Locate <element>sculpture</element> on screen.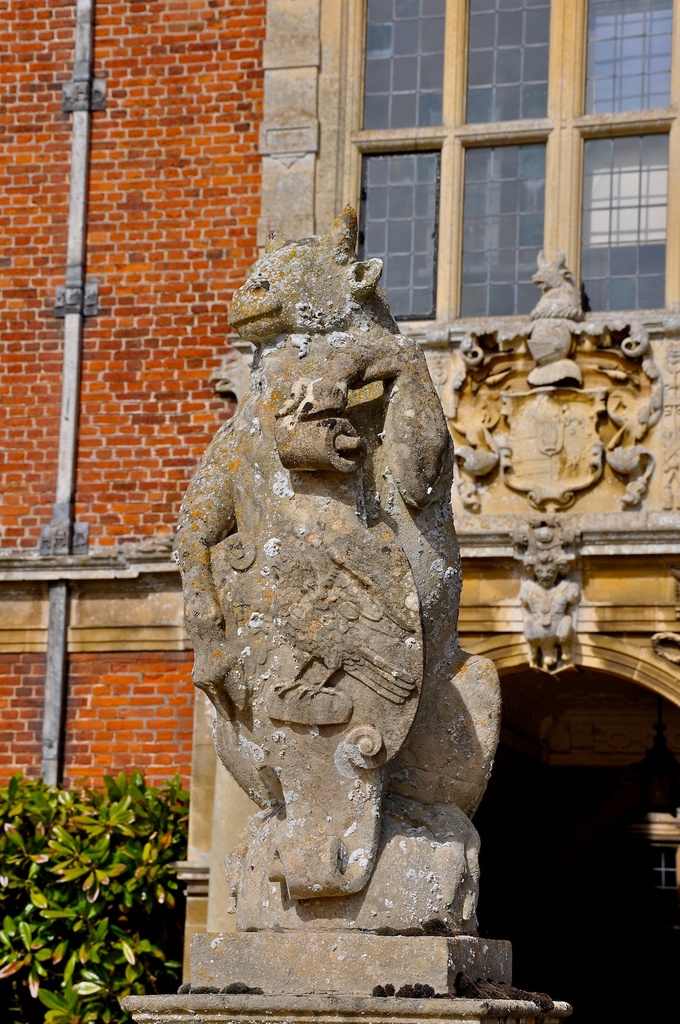
On screen at [536,241,585,319].
